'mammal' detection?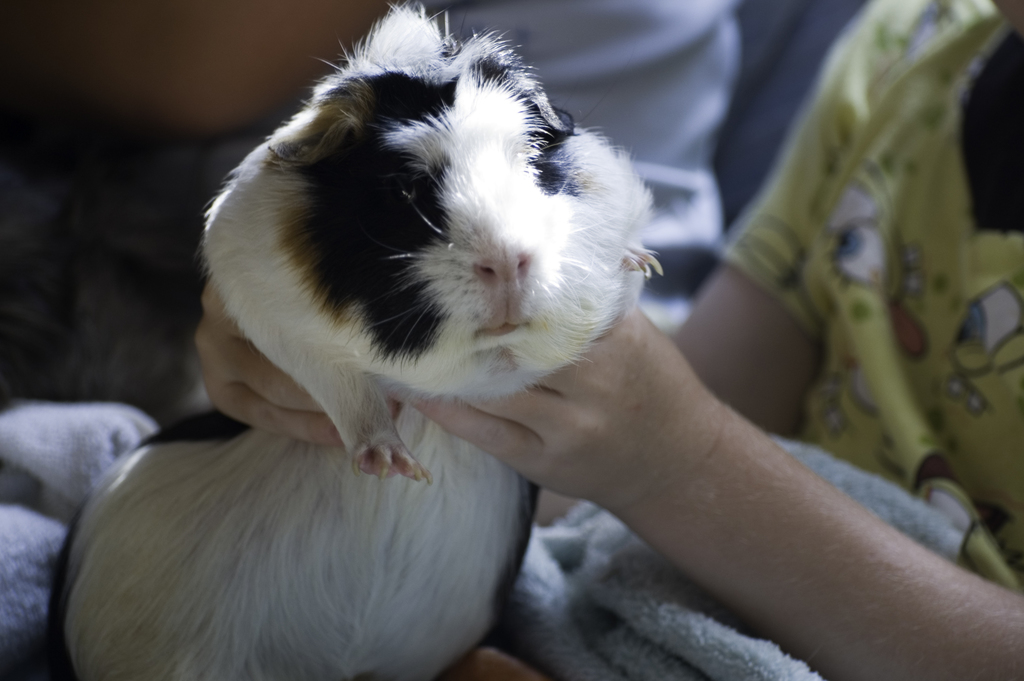
<bbox>196, 0, 1023, 680</bbox>
